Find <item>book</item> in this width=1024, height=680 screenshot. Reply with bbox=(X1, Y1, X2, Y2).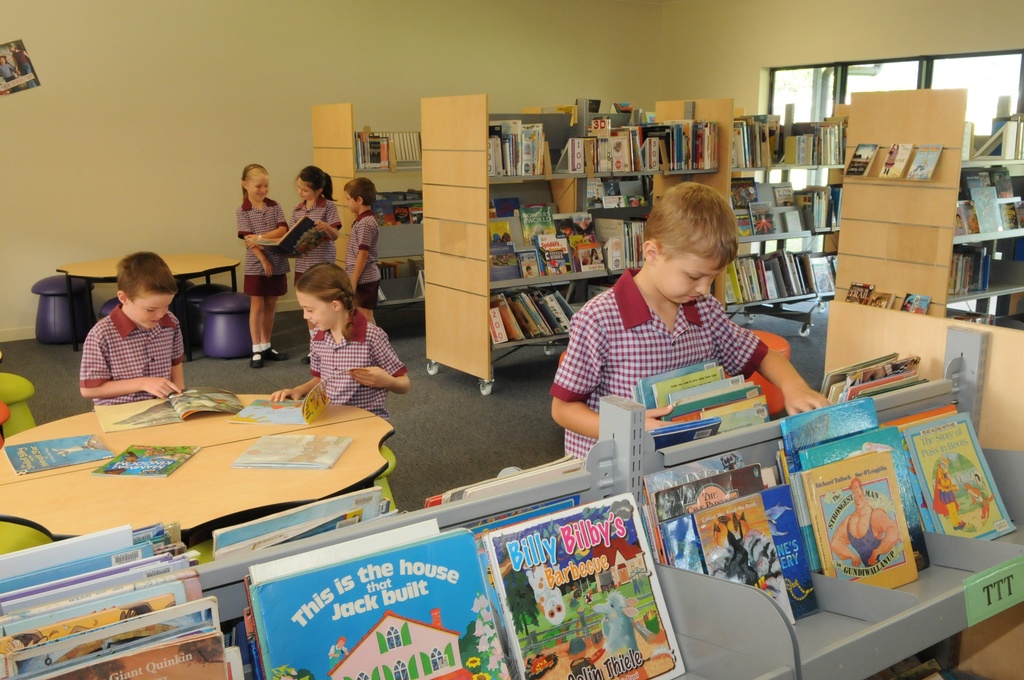
bbox=(868, 291, 896, 312).
